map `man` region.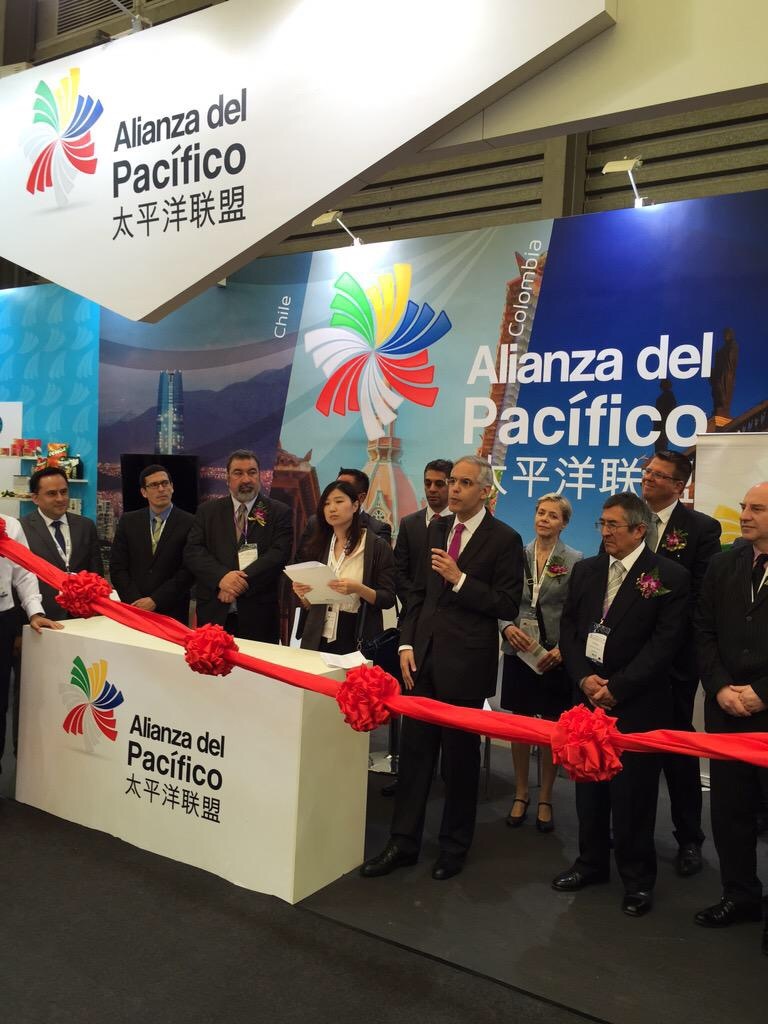
Mapped to 592:448:723:873.
